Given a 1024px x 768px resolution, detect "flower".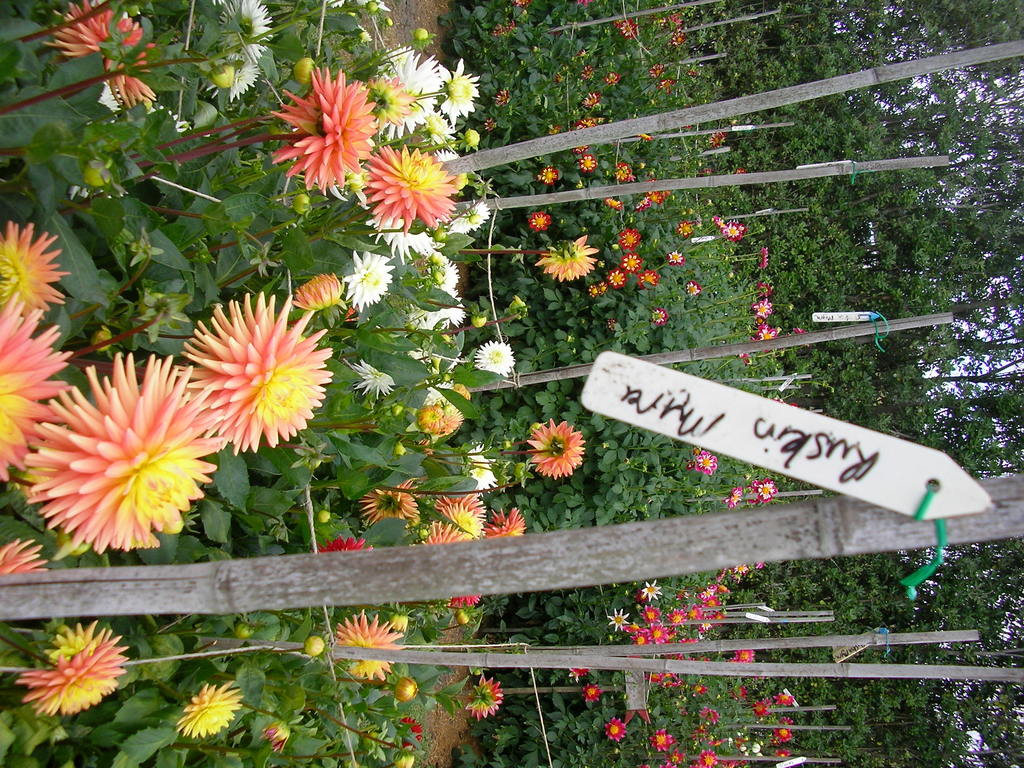
(x1=607, y1=196, x2=622, y2=210).
